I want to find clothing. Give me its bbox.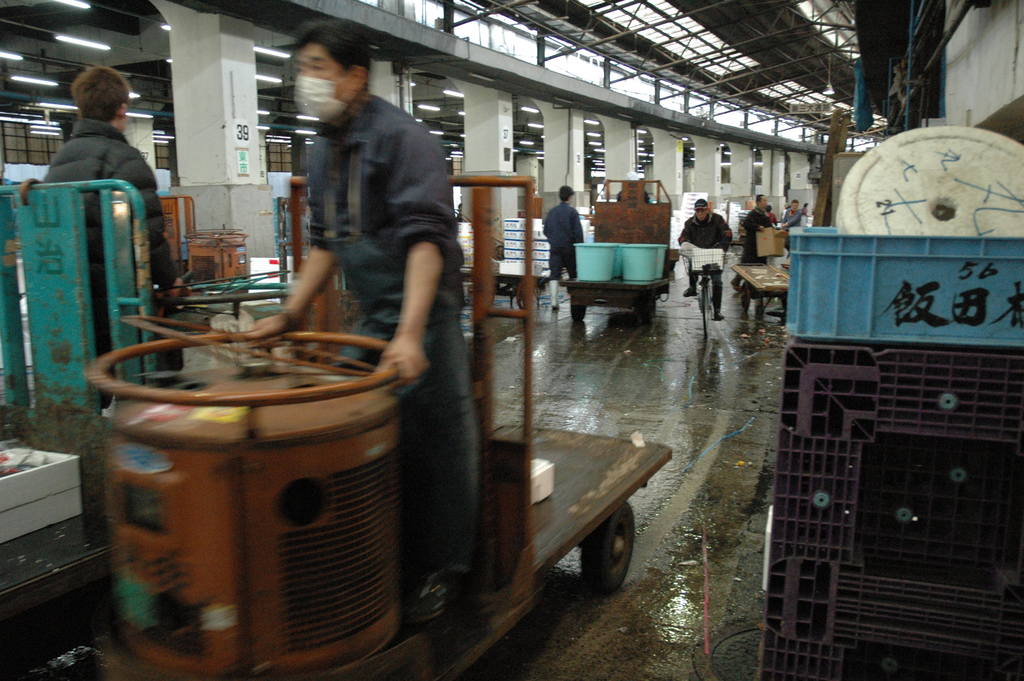
box(740, 208, 776, 267).
